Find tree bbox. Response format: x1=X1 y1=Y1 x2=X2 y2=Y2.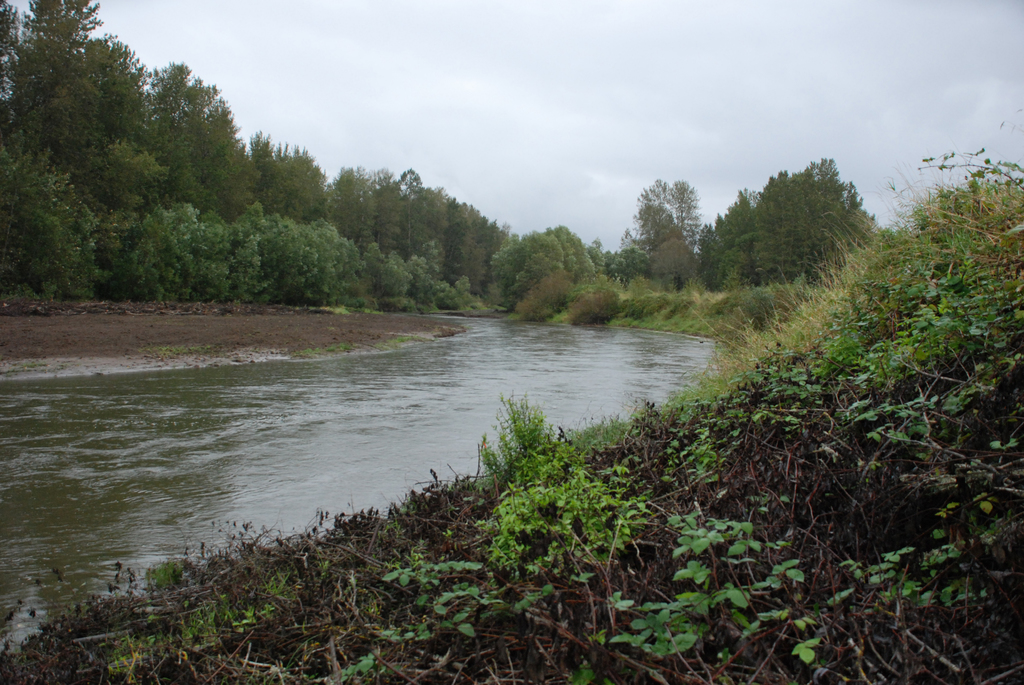
x1=687 y1=180 x2=768 y2=285.
